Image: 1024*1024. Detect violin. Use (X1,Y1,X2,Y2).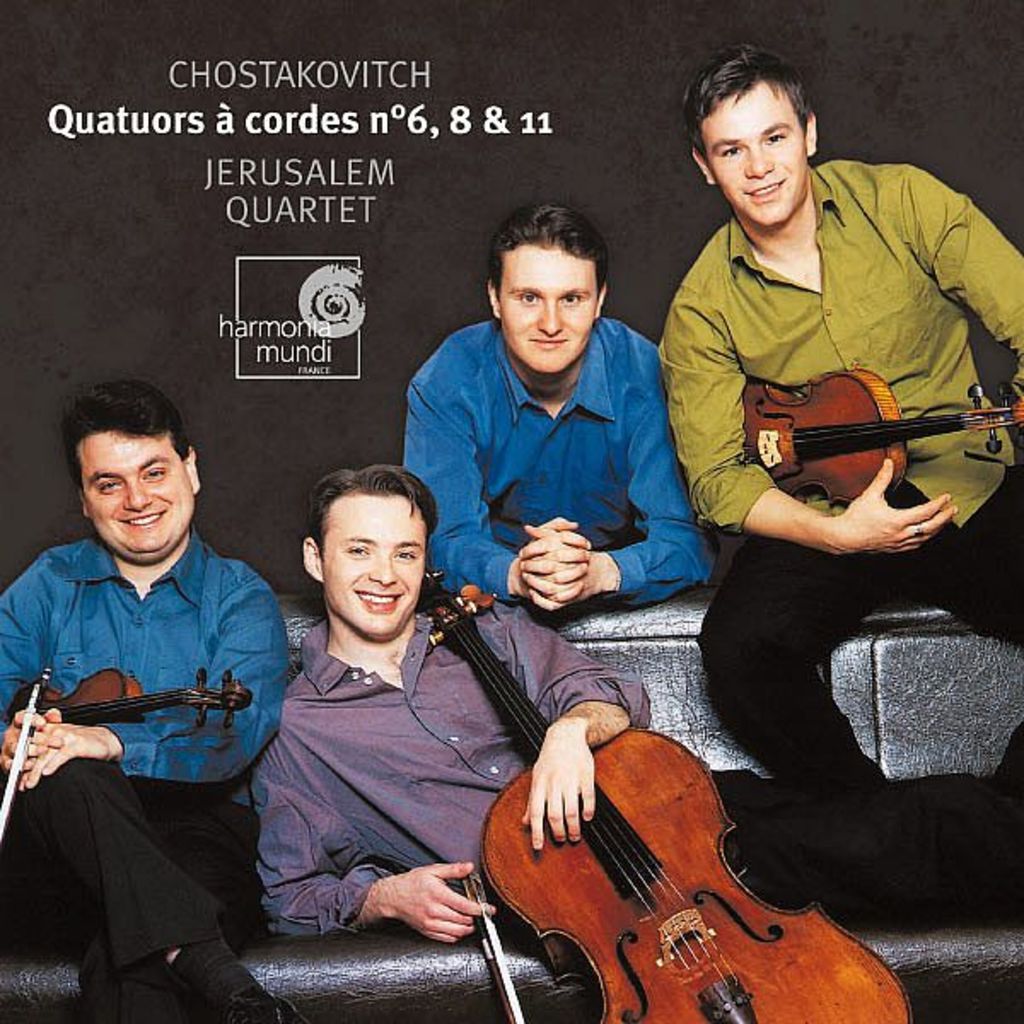
(741,370,1022,497).
